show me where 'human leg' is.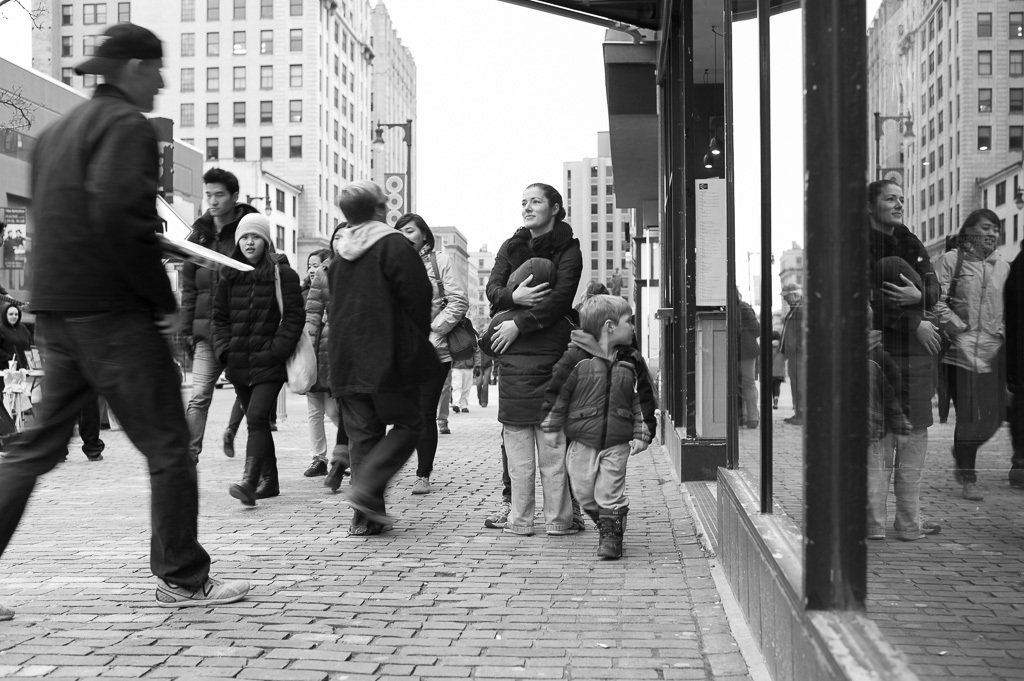
'human leg' is at {"x1": 230, "y1": 380, "x2": 287, "y2": 512}.
